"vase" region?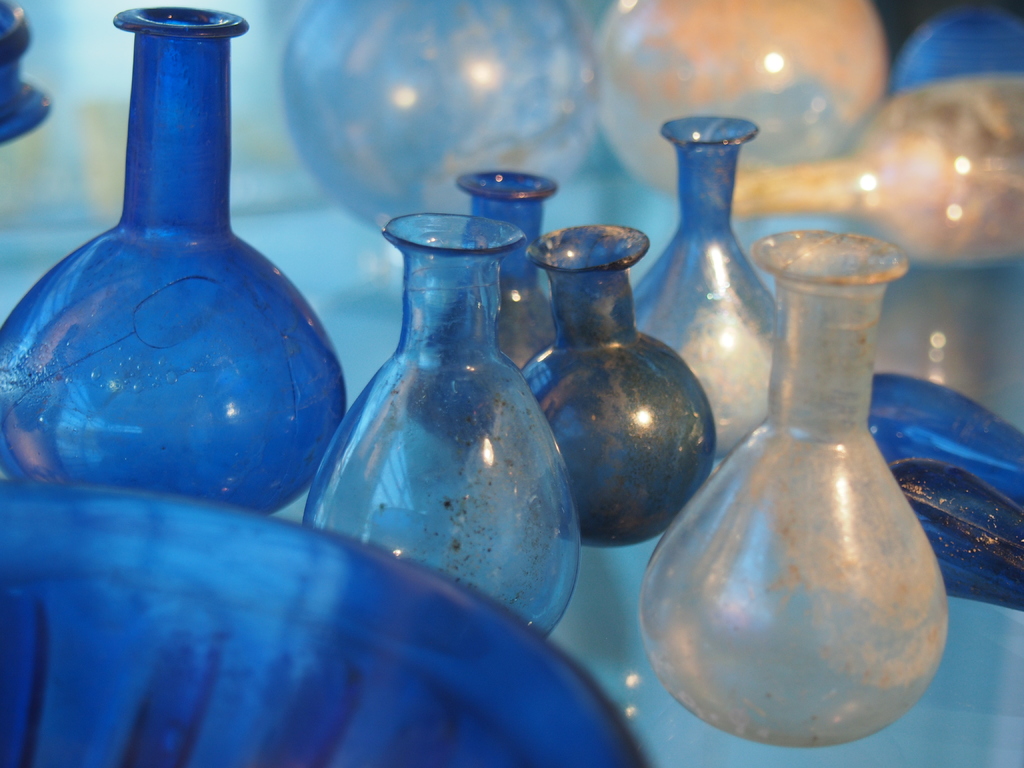
<bbox>303, 208, 580, 637</bbox>
